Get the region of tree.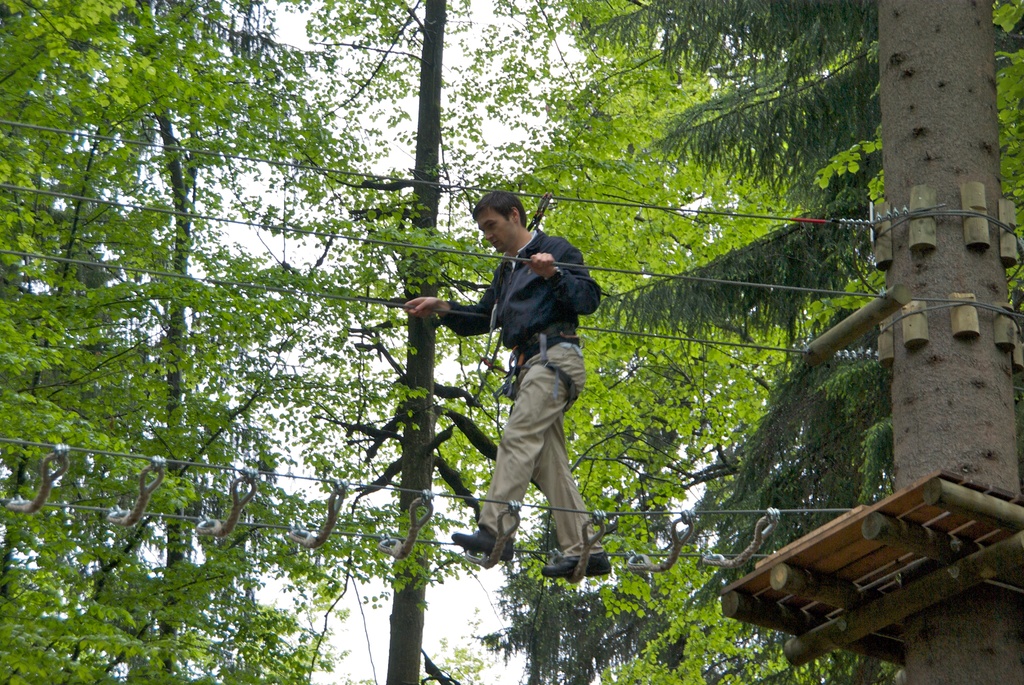
Rect(224, 0, 578, 684).
